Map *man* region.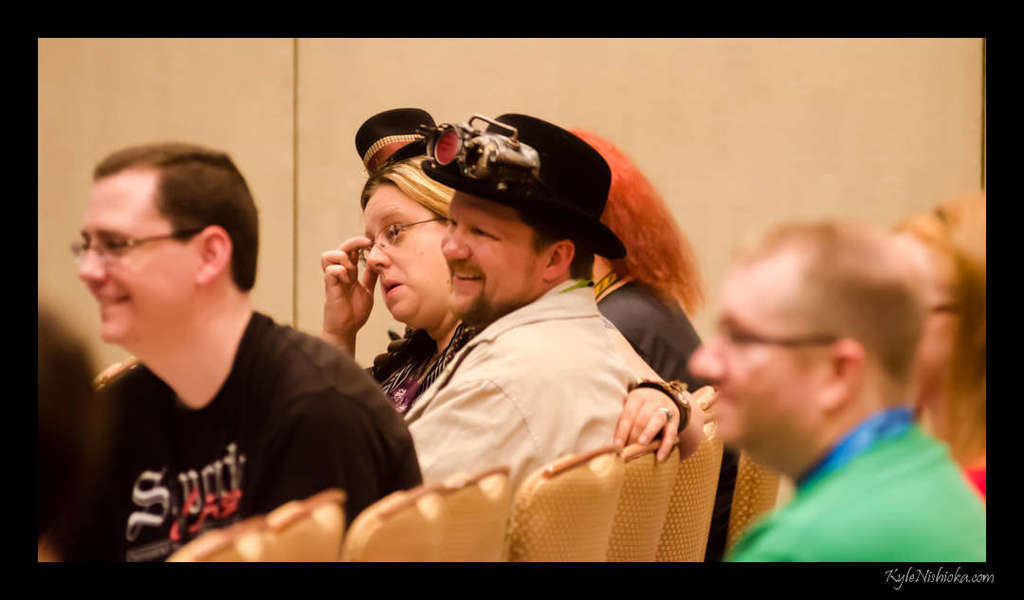
Mapped to bbox=(81, 138, 430, 570).
